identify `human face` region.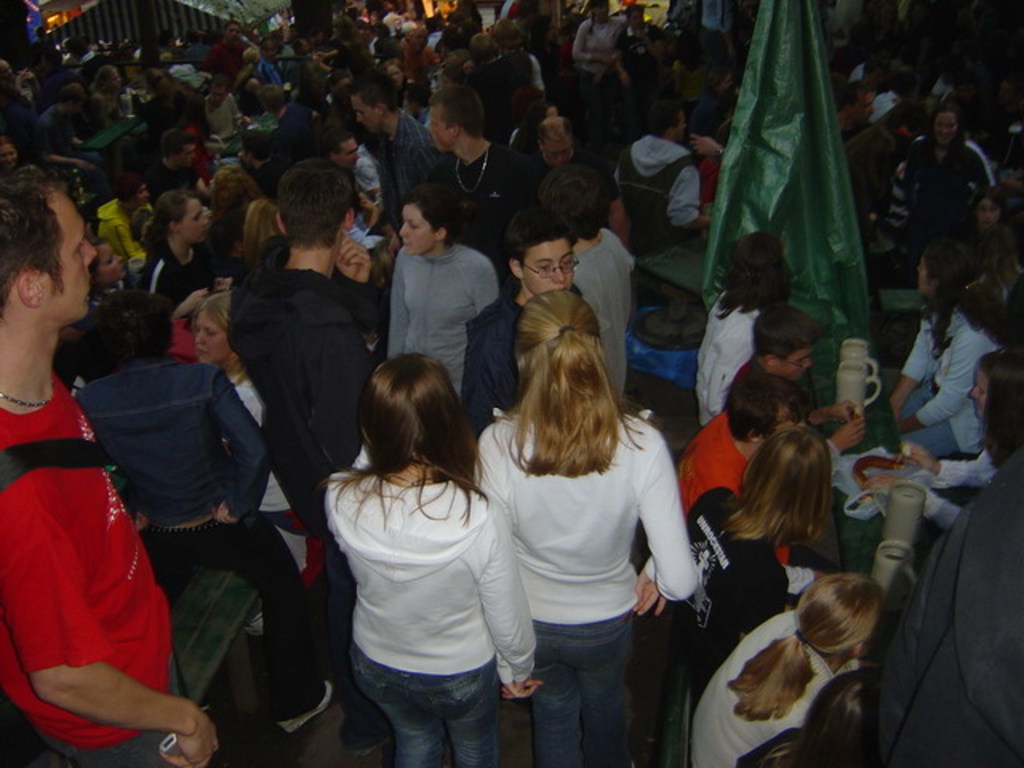
Region: (94, 243, 133, 280).
